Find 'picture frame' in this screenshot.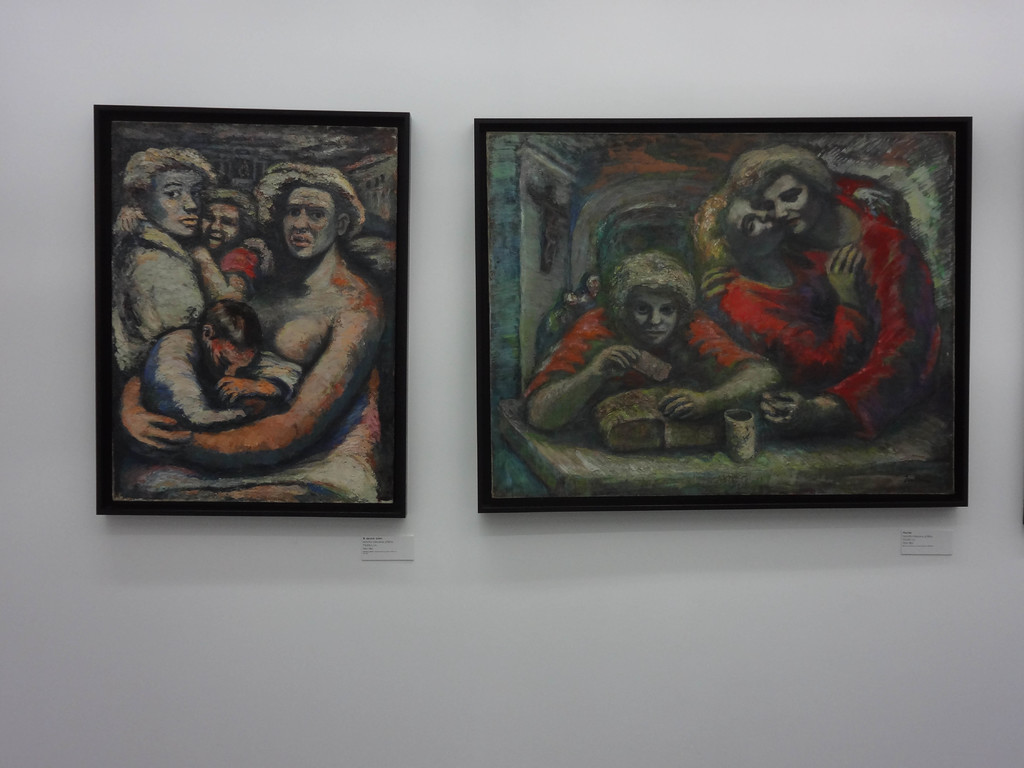
The bounding box for 'picture frame' is locate(96, 108, 408, 518).
